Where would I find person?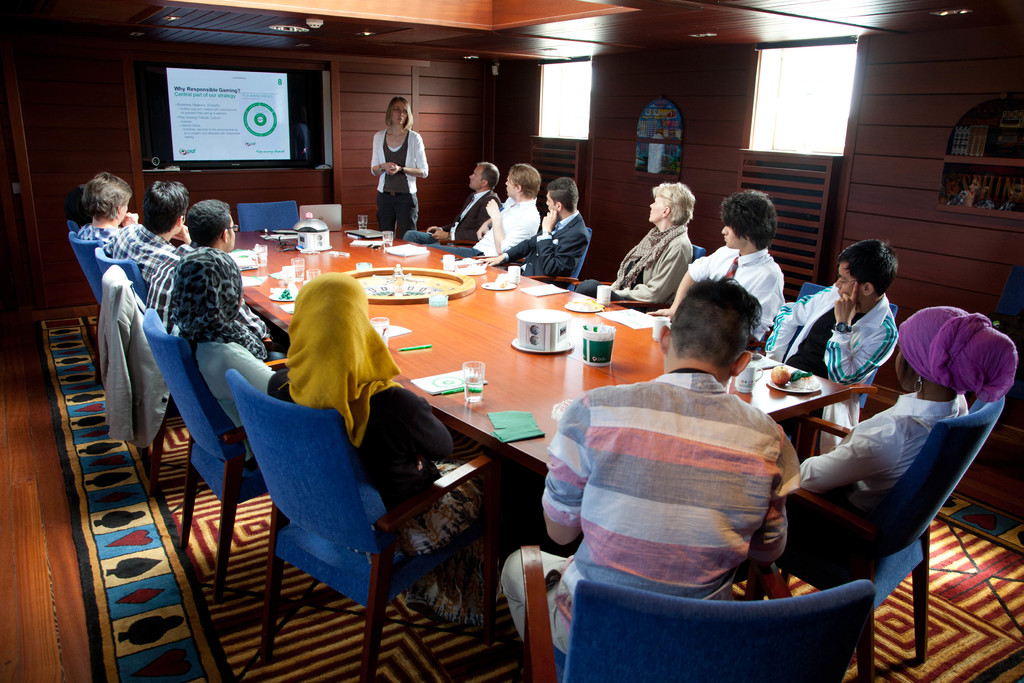
At select_region(269, 270, 484, 636).
